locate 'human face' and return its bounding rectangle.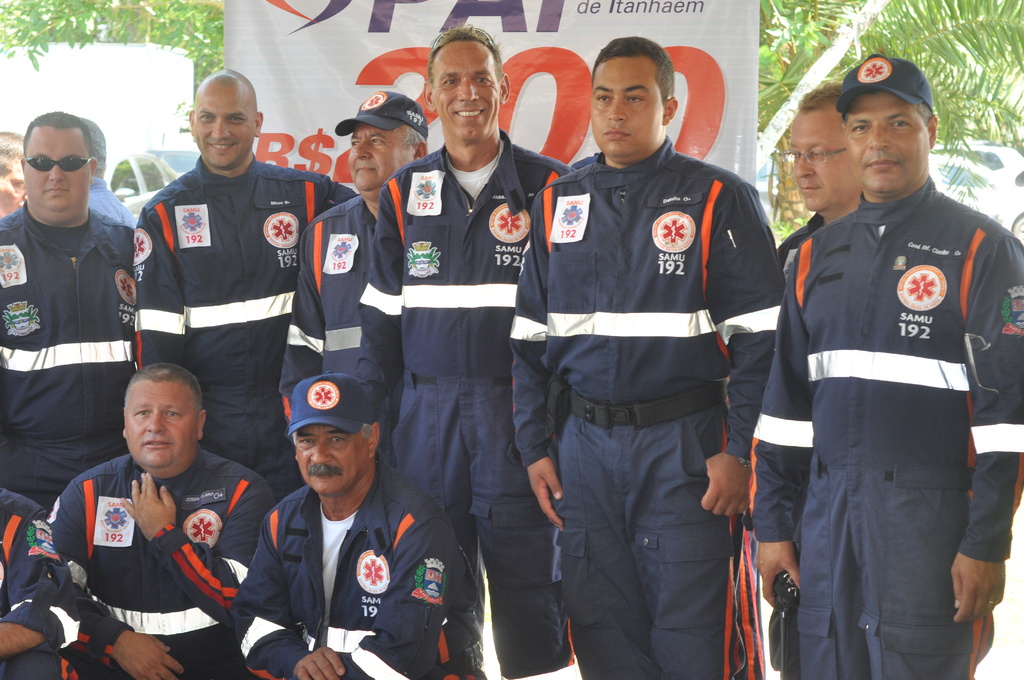
{"left": 428, "top": 35, "right": 493, "bottom": 137}.
